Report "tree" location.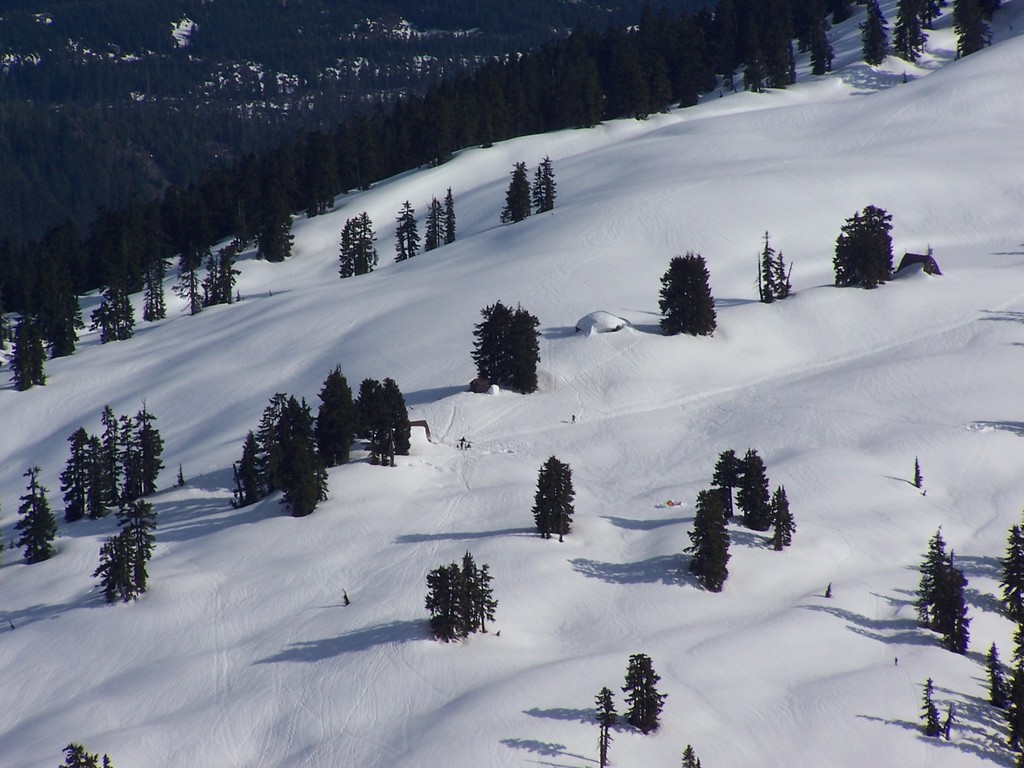
Report: x1=756, y1=228, x2=795, y2=305.
